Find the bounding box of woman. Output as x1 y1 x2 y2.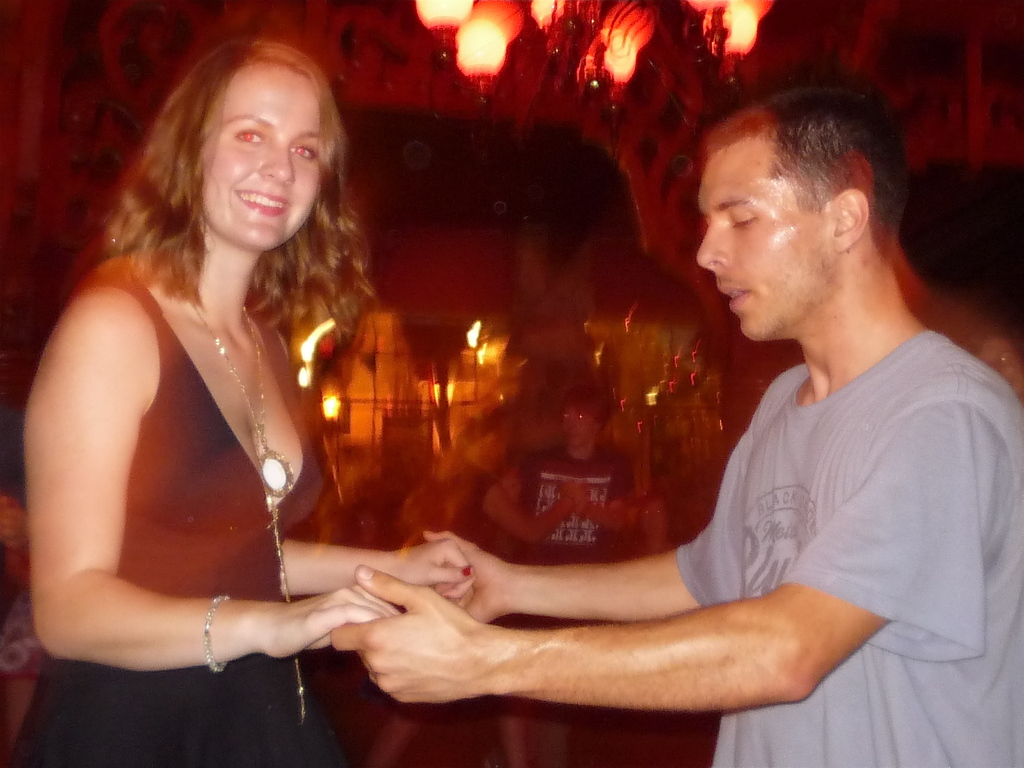
12 13 372 740.
